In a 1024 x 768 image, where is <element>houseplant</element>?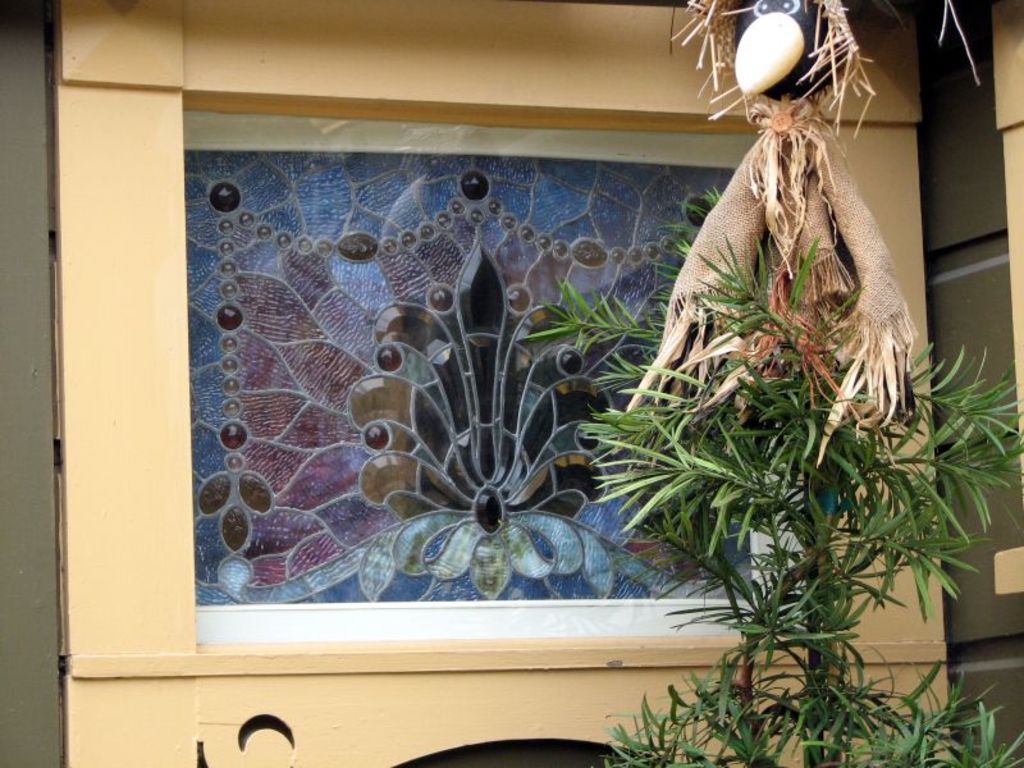
[left=589, top=230, right=1023, bottom=767].
